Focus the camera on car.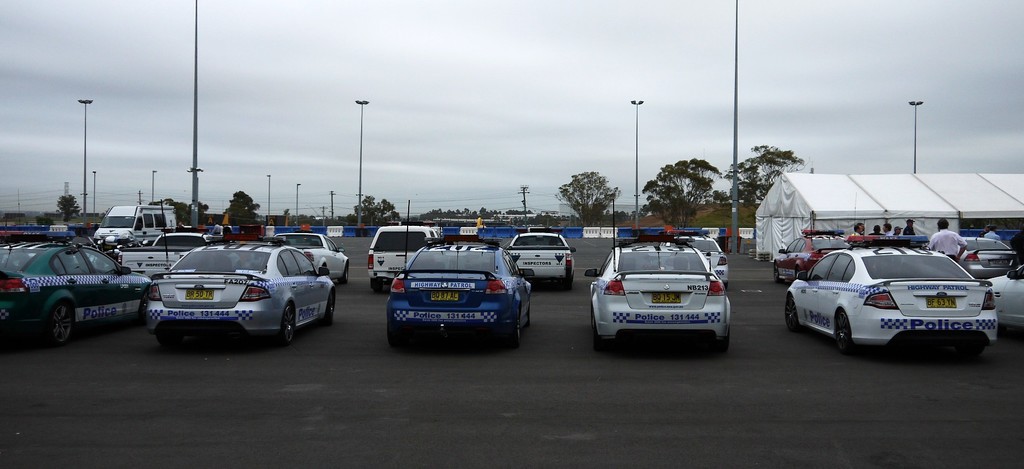
Focus region: region(367, 225, 440, 290).
